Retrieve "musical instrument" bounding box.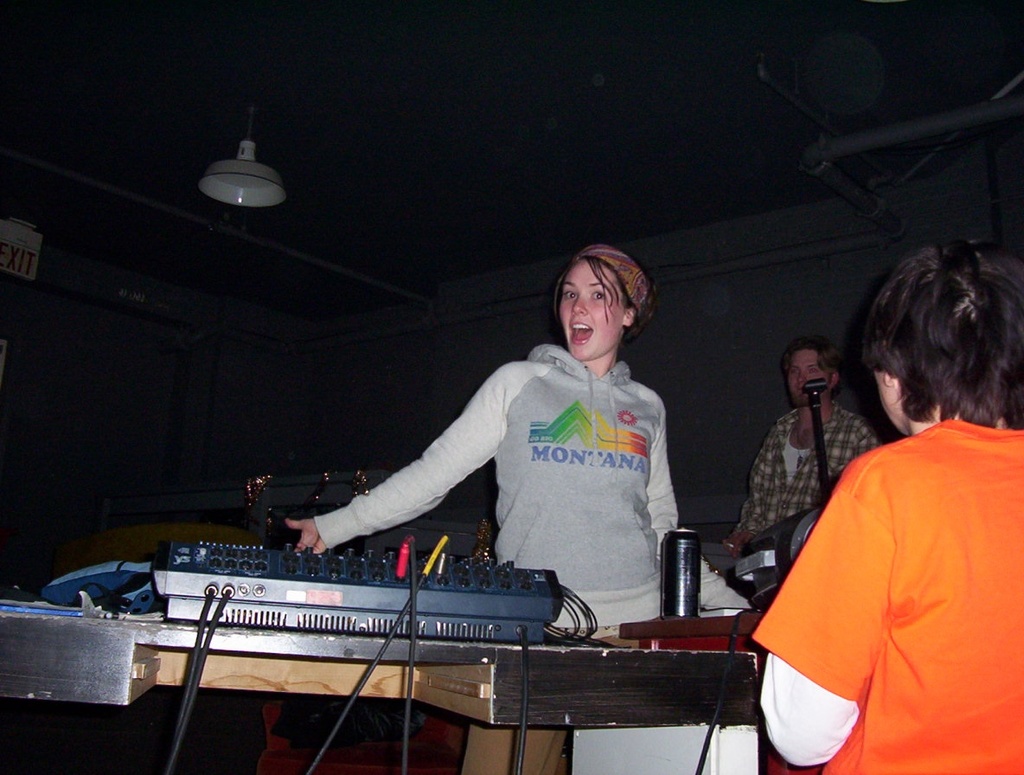
Bounding box: [534,607,660,655].
